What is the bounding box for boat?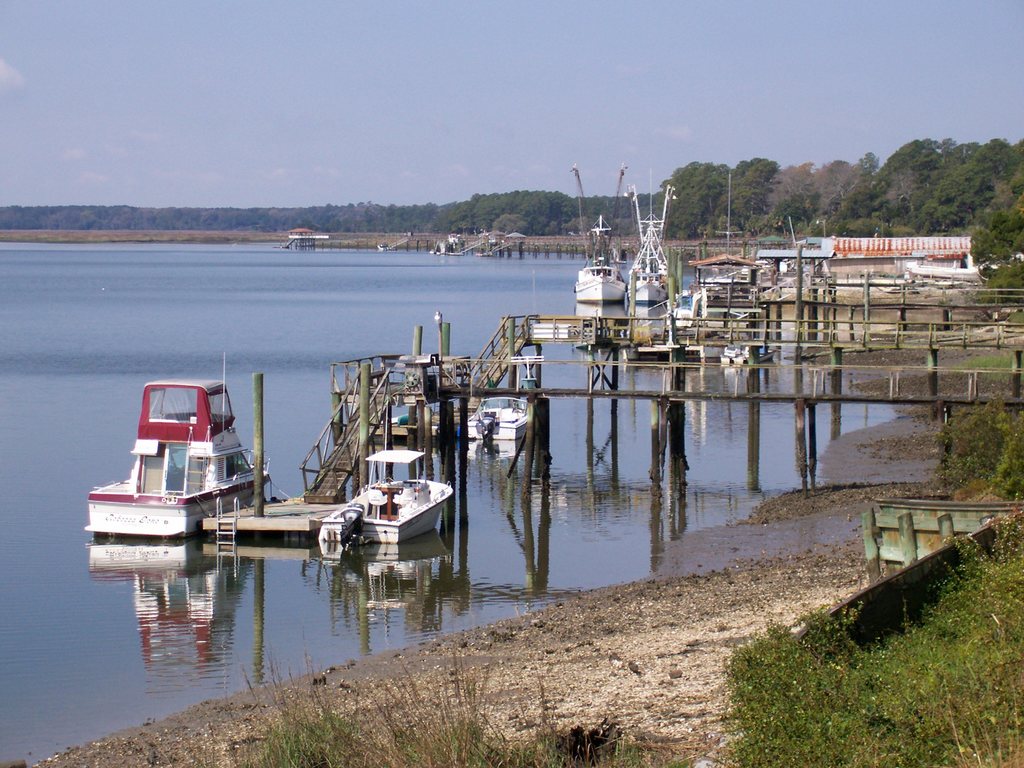
(80,378,271,538).
